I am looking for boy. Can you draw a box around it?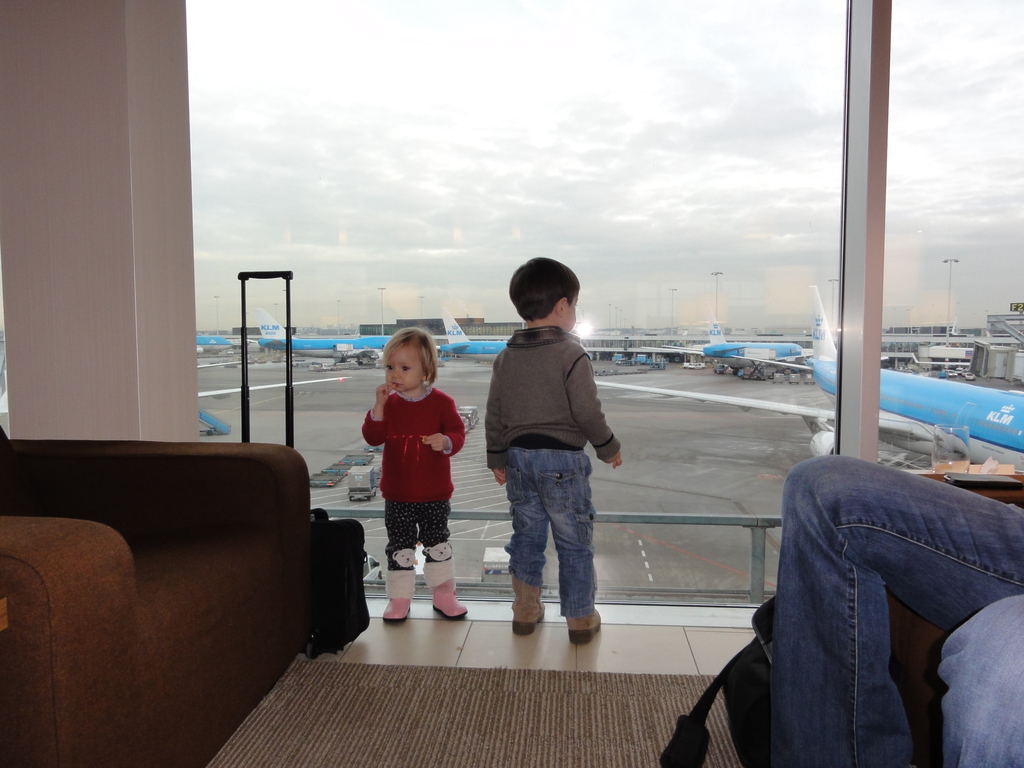
Sure, the bounding box is 355,329,463,586.
